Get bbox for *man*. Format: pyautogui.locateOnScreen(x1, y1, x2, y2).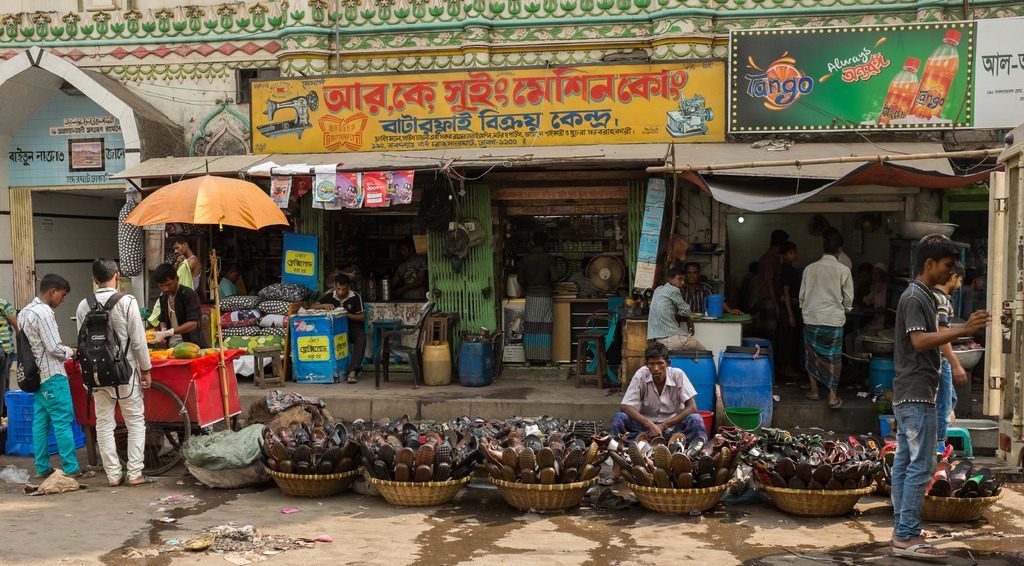
pyautogui.locateOnScreen(17, 272, 95, 480).
